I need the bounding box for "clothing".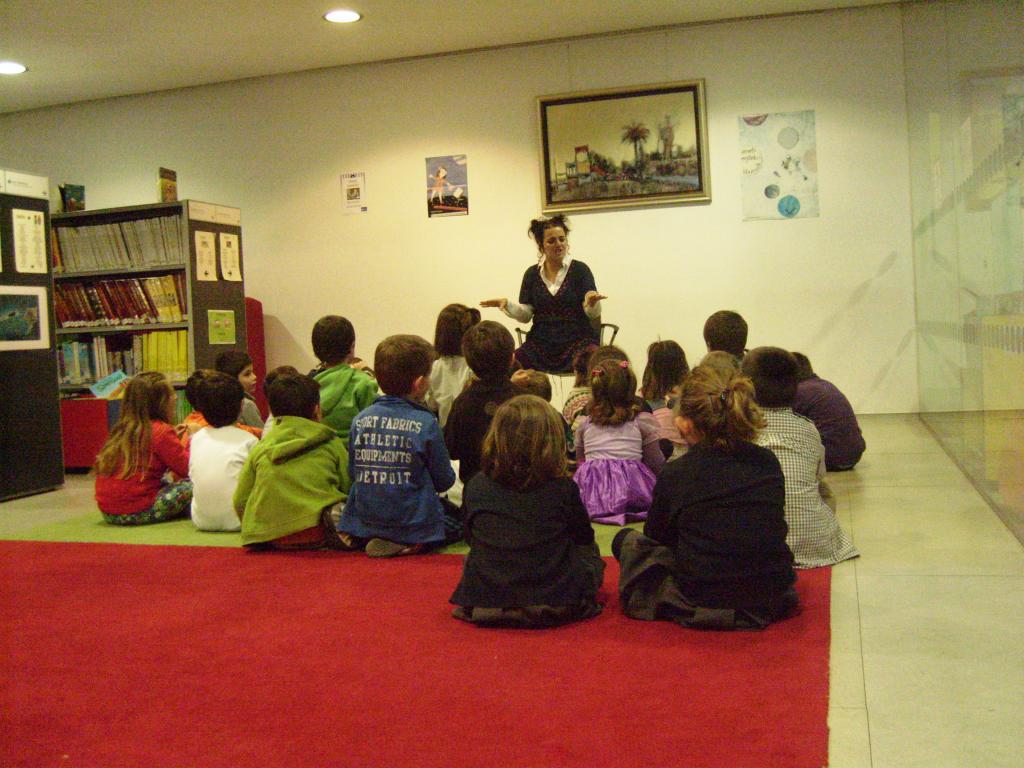
Here it is: <box>239,388,260,423</box>.
